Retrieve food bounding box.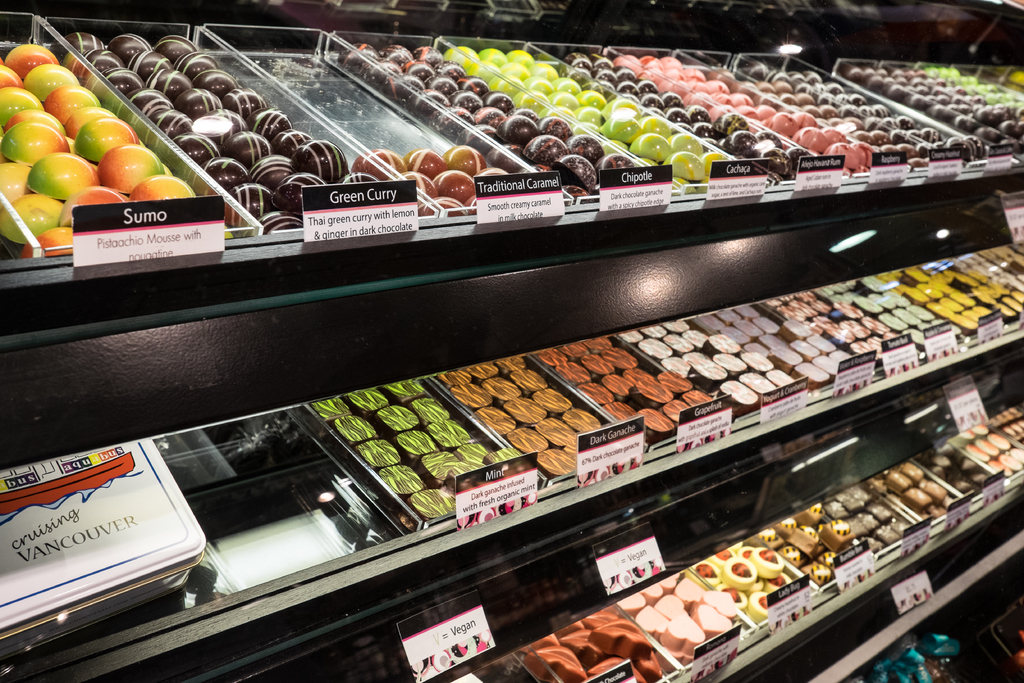
Bounding box: (1006, 70, 1023, 89).
